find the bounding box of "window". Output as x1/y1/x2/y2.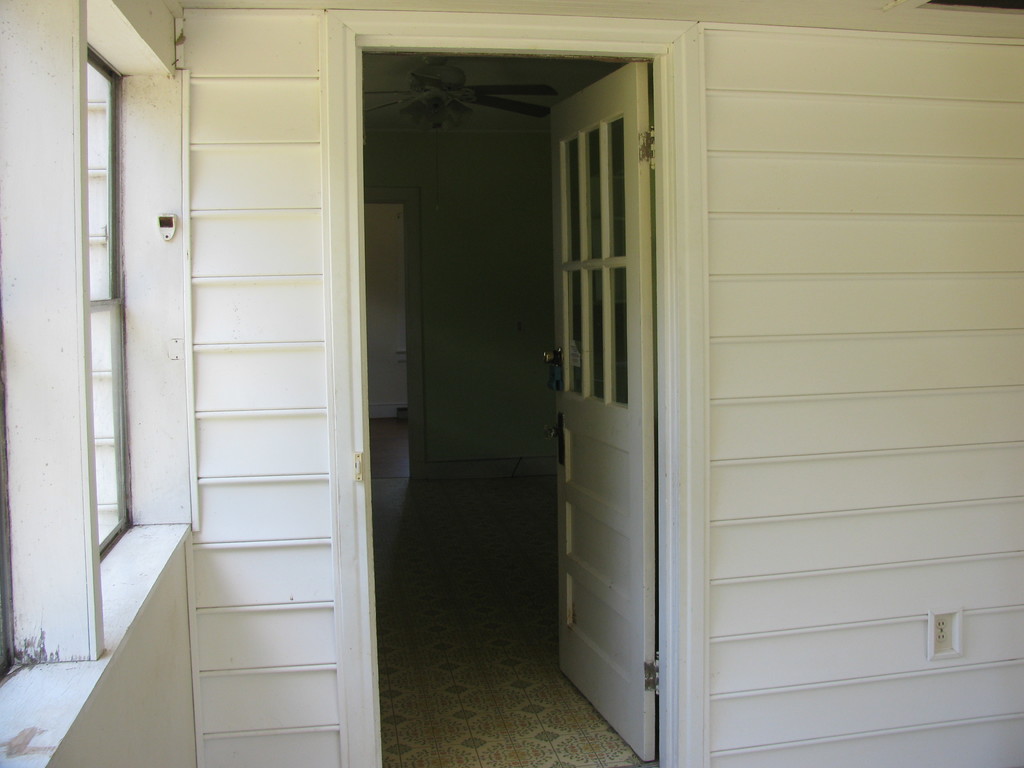
88/45/140/564.
